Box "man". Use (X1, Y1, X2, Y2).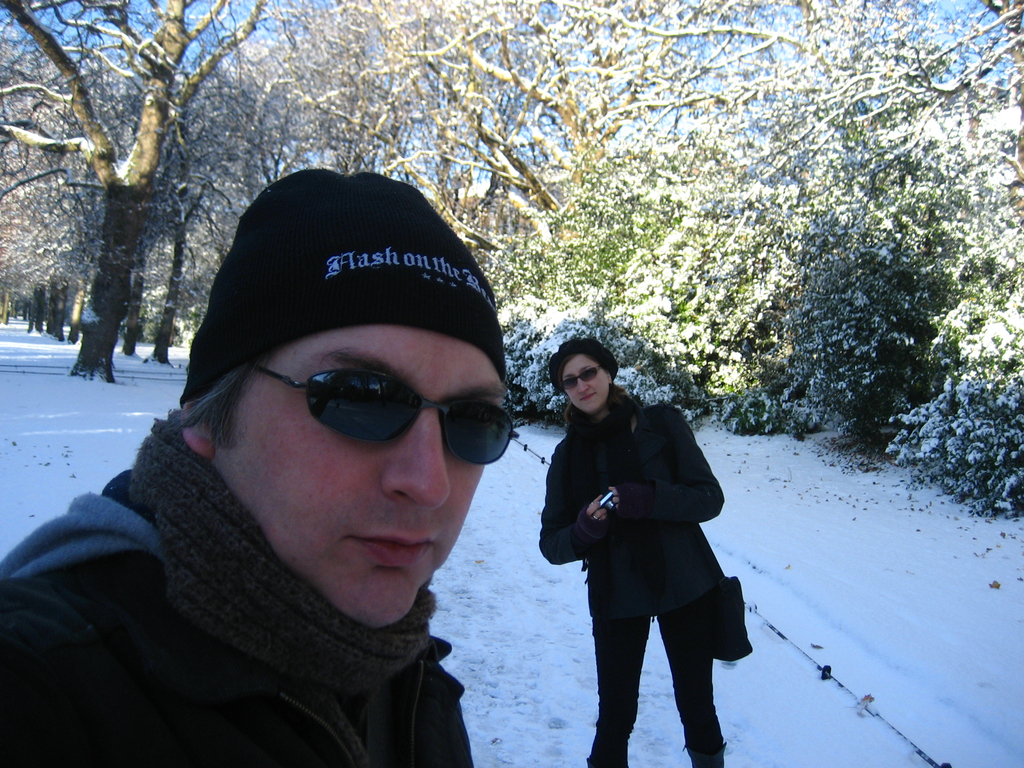
(0, 171, 497, 767).
